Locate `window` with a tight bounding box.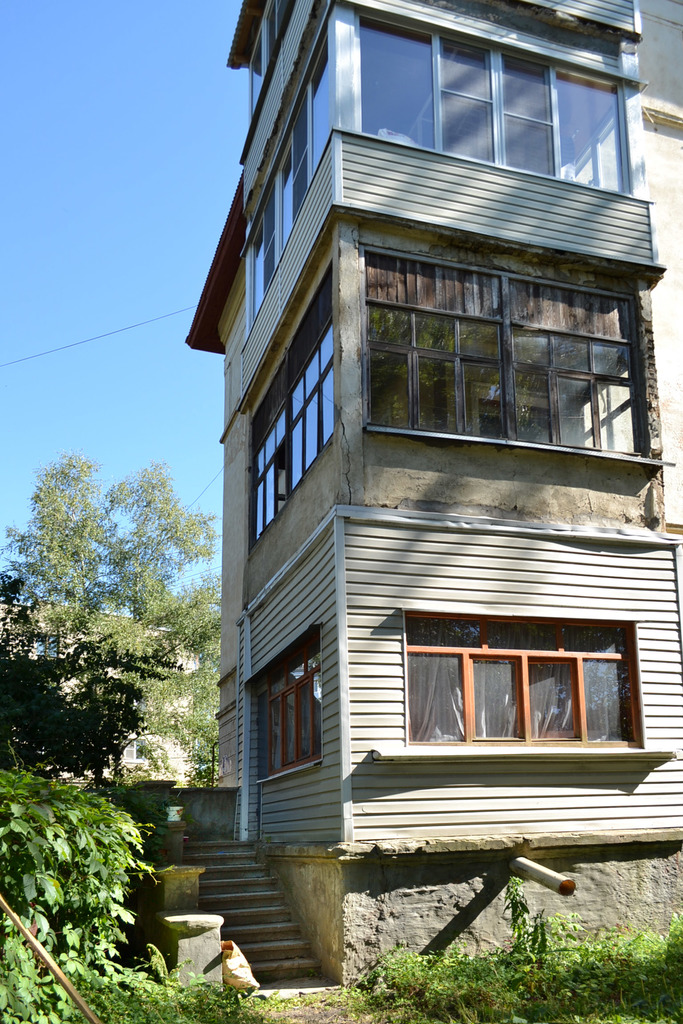
left=248, top=289, right=336, bottom=547.
